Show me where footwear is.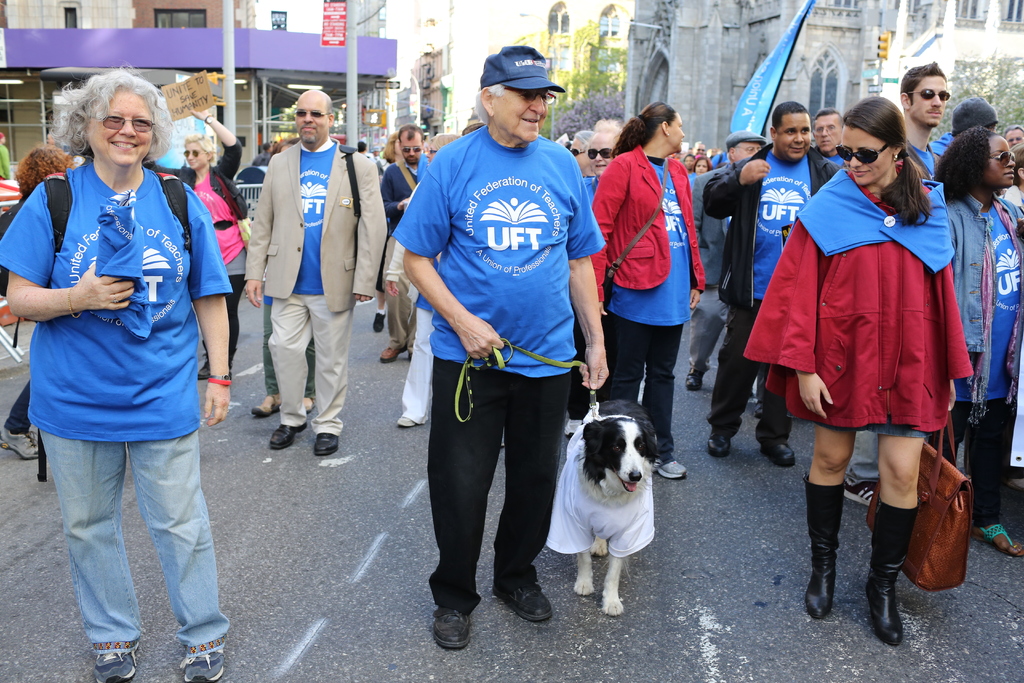
footwear is at bbox=(182, 637, 228, 682).
